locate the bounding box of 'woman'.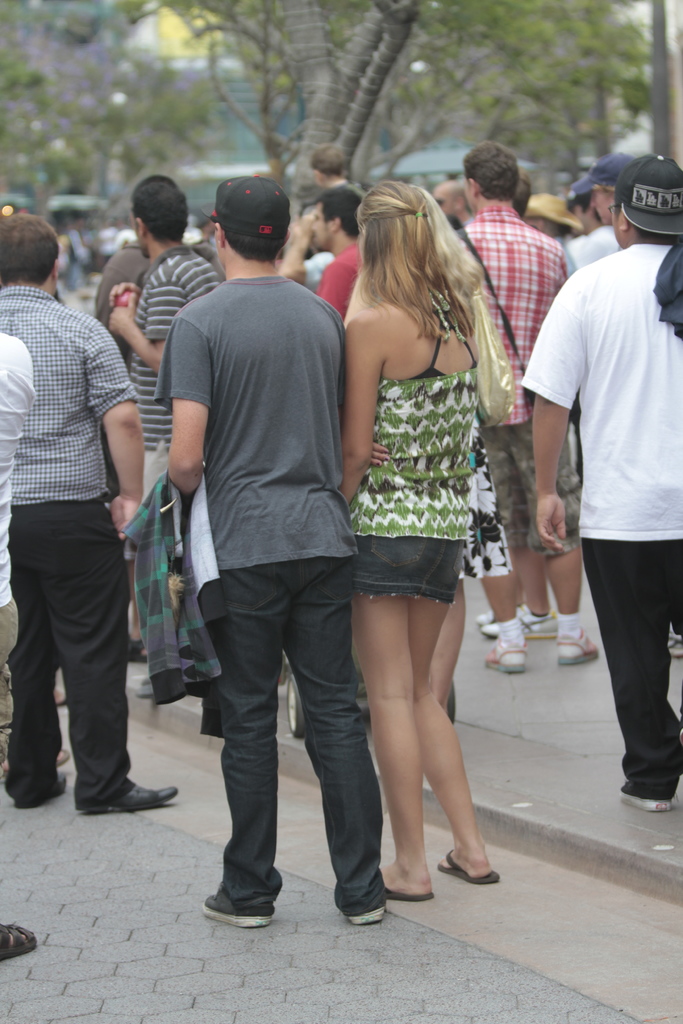
Bounding box: select_region(342, 185, 488, 710).
